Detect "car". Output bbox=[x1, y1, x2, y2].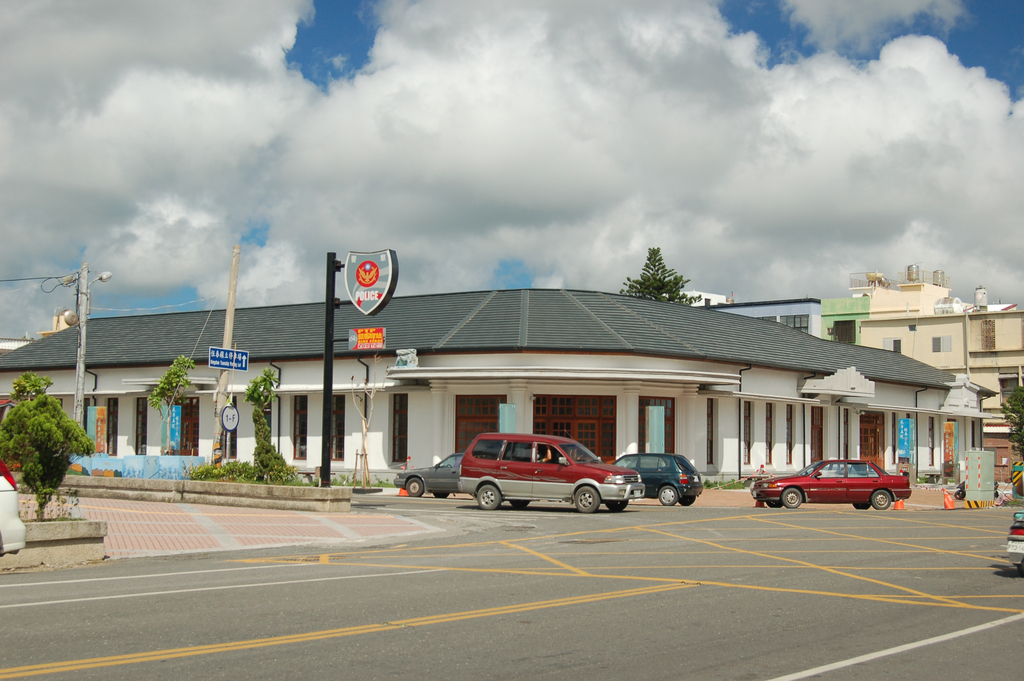
bbox=[1002, 509, 1023, 570].
